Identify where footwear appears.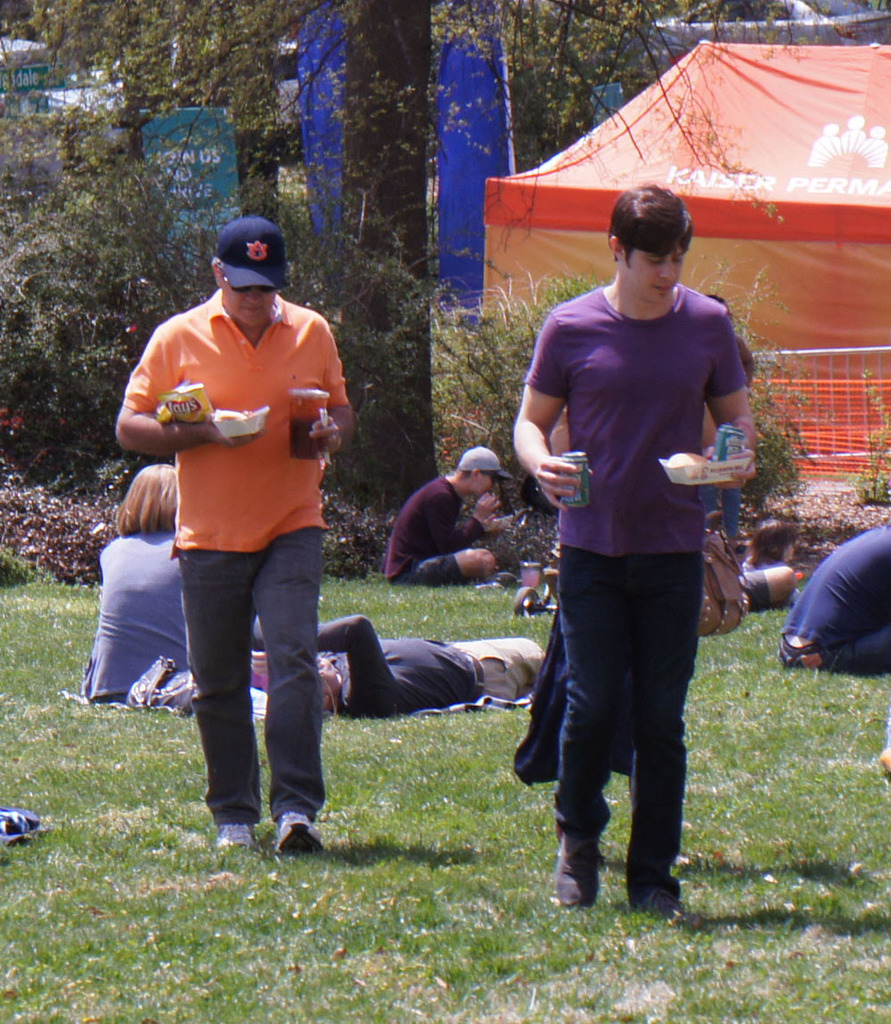
Appears at box=[207, 814, 257, 856].
